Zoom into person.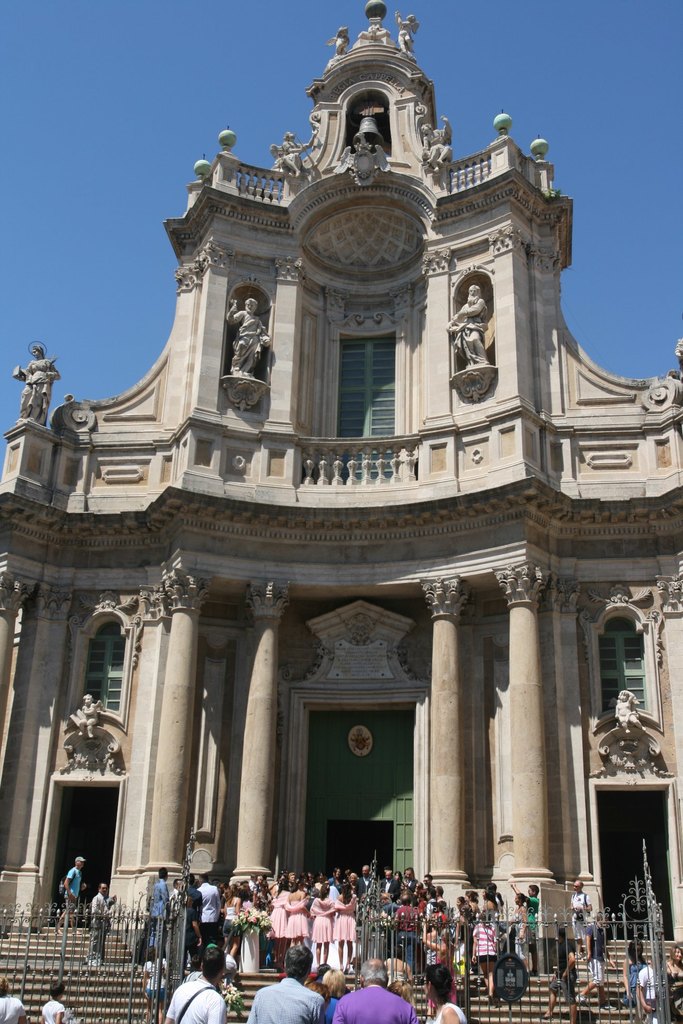
Zoom target: crop(92, 876, 106, 965).
